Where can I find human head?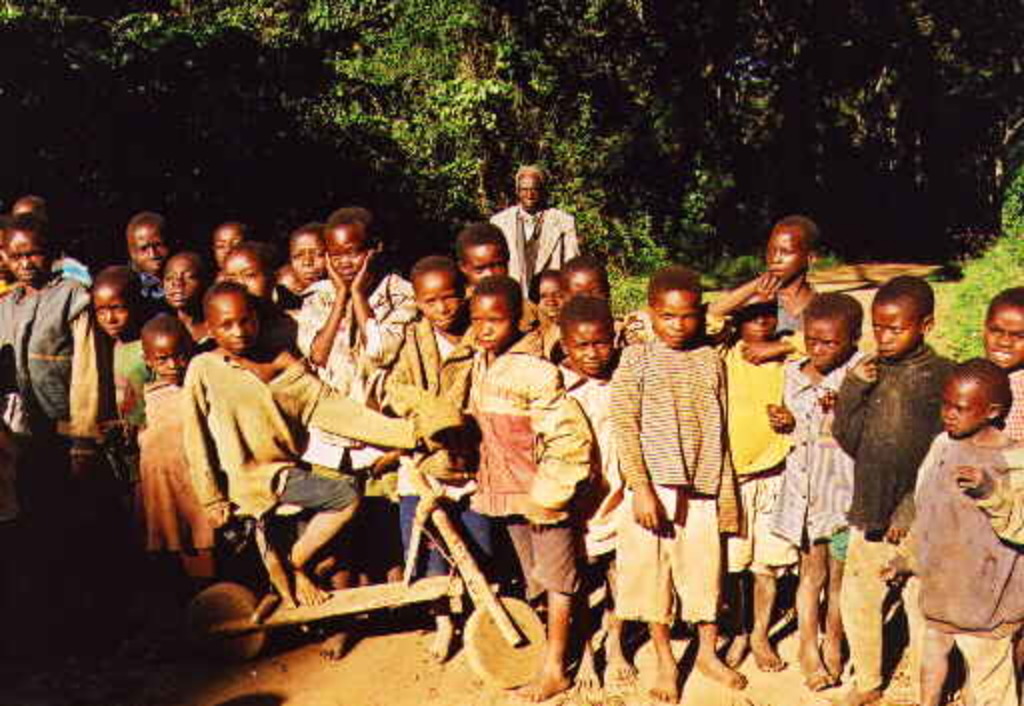
You can find it at region(646, 268, 708, 352).
